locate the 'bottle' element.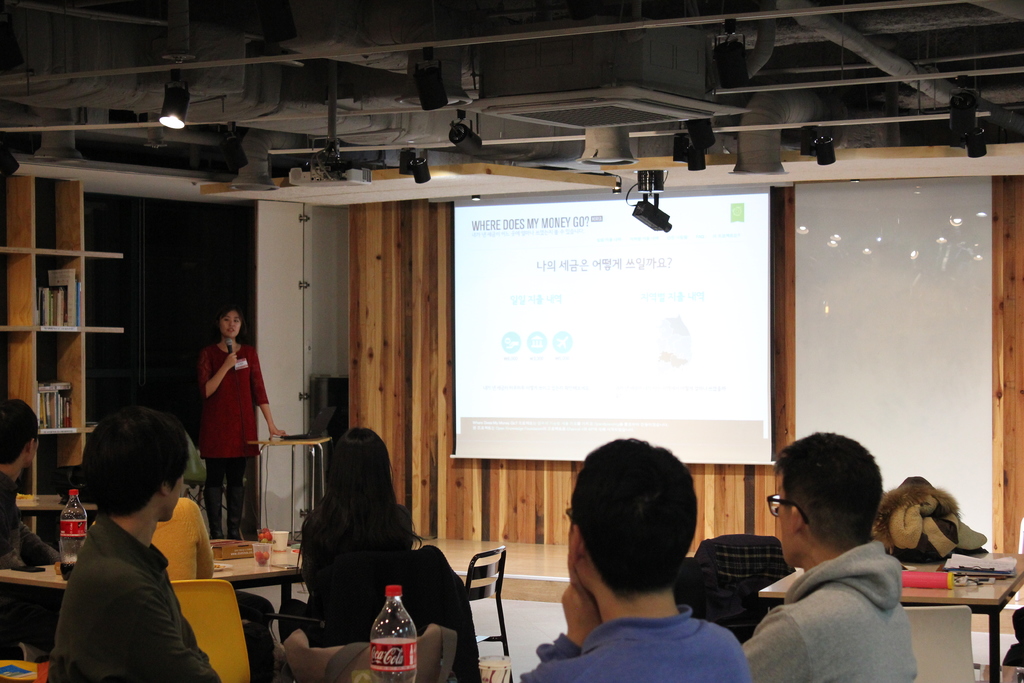
Element bbox: bbox(61, 488, 92, 579).
